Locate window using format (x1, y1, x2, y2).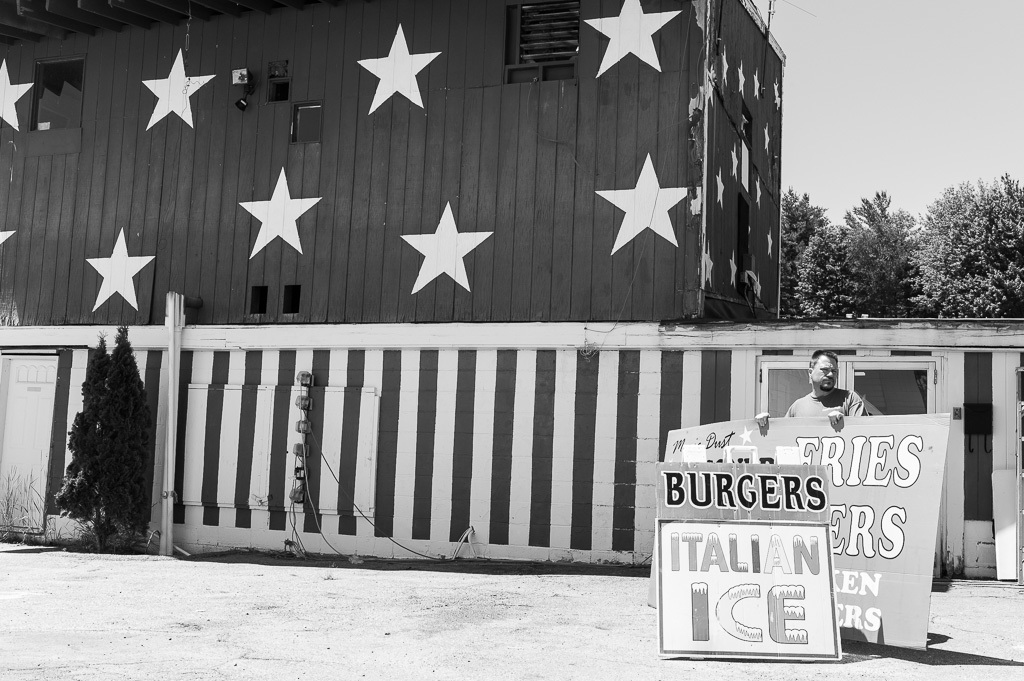
(505, 5, 584, 60).
